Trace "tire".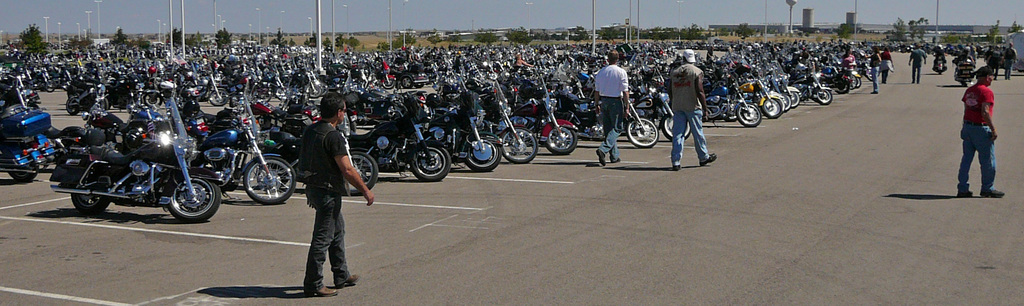
Traced to box(374, 114, 399, 123).
